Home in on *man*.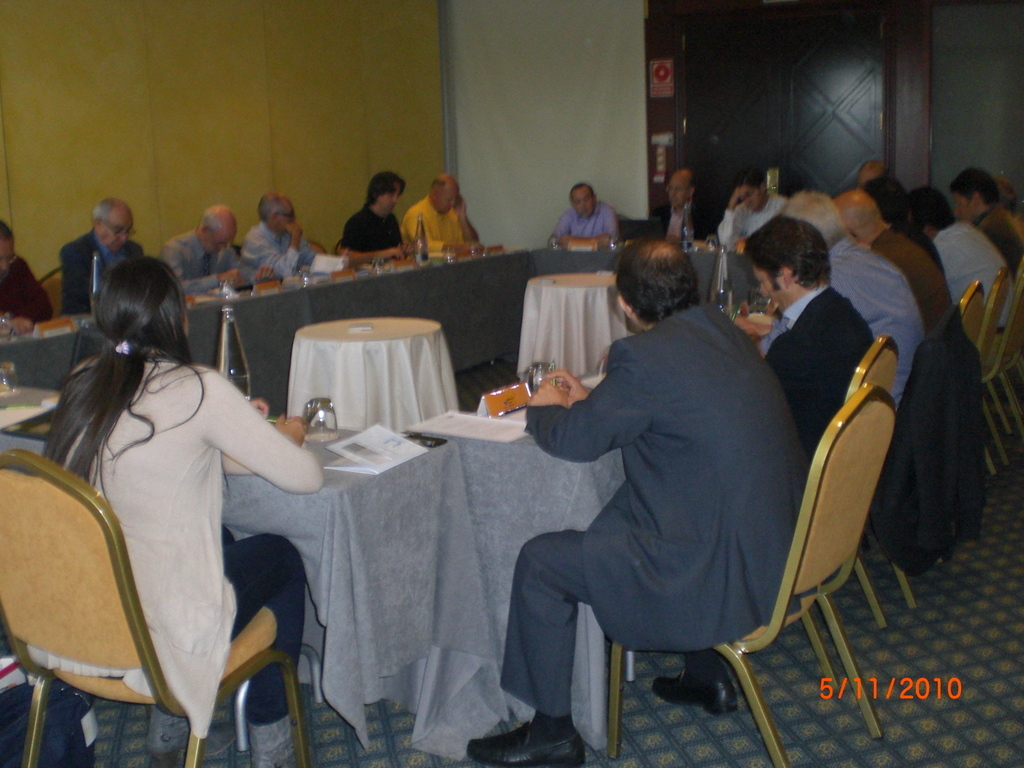
Homed in at [x1=831, y1=193, x2=950, y2=333].
